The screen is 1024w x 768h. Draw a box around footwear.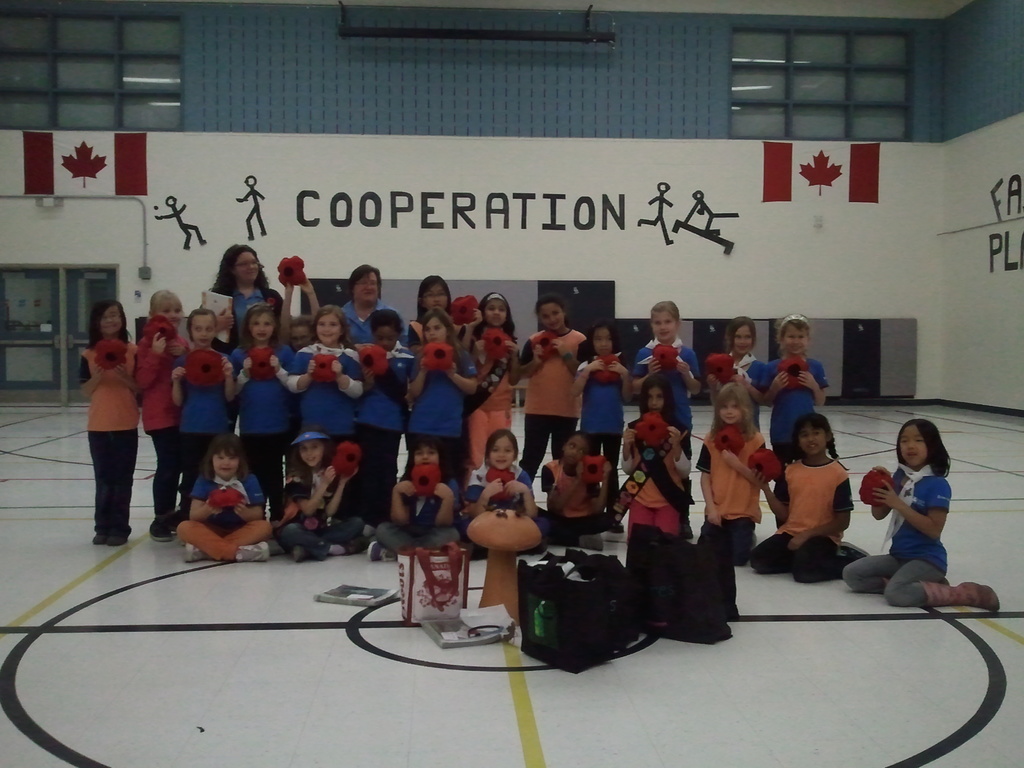
{"x1": 837, "y1": 543, "x2": 870, "y2": 559}.
